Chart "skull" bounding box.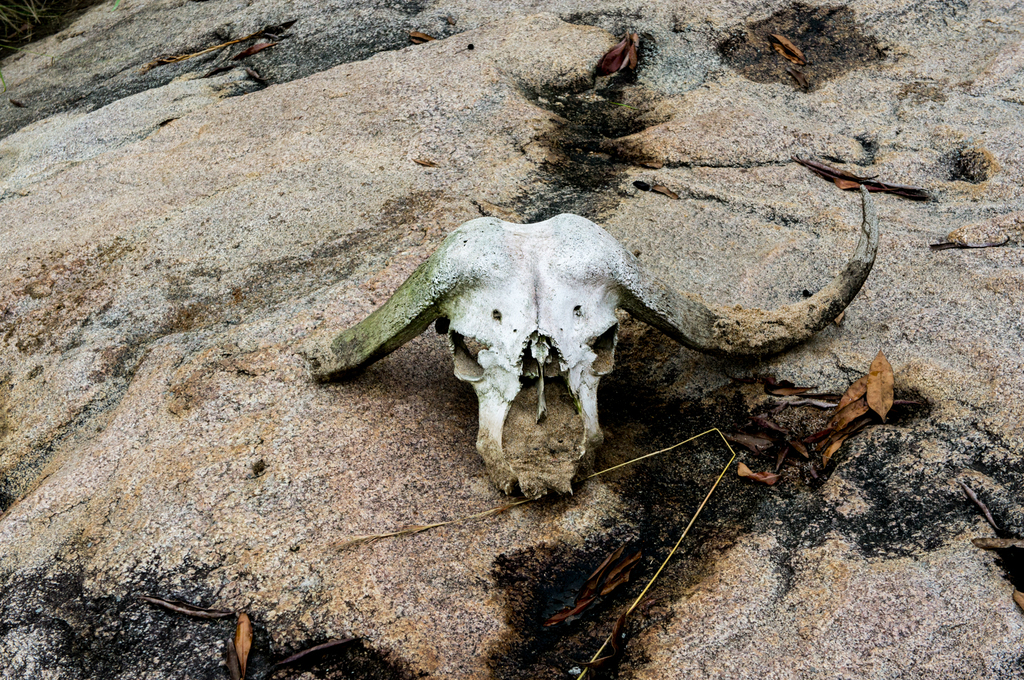
Charted: x1=297 y1=186 x2=879 y2=502.
